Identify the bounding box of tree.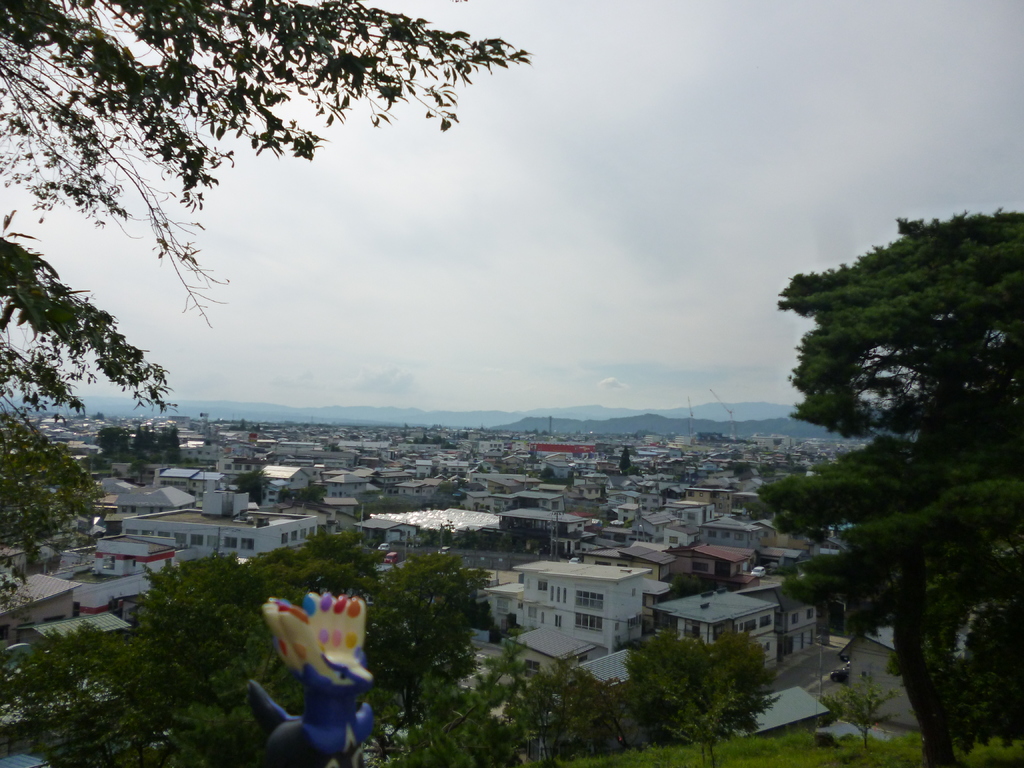
box=[0, 0, 518, 594].
